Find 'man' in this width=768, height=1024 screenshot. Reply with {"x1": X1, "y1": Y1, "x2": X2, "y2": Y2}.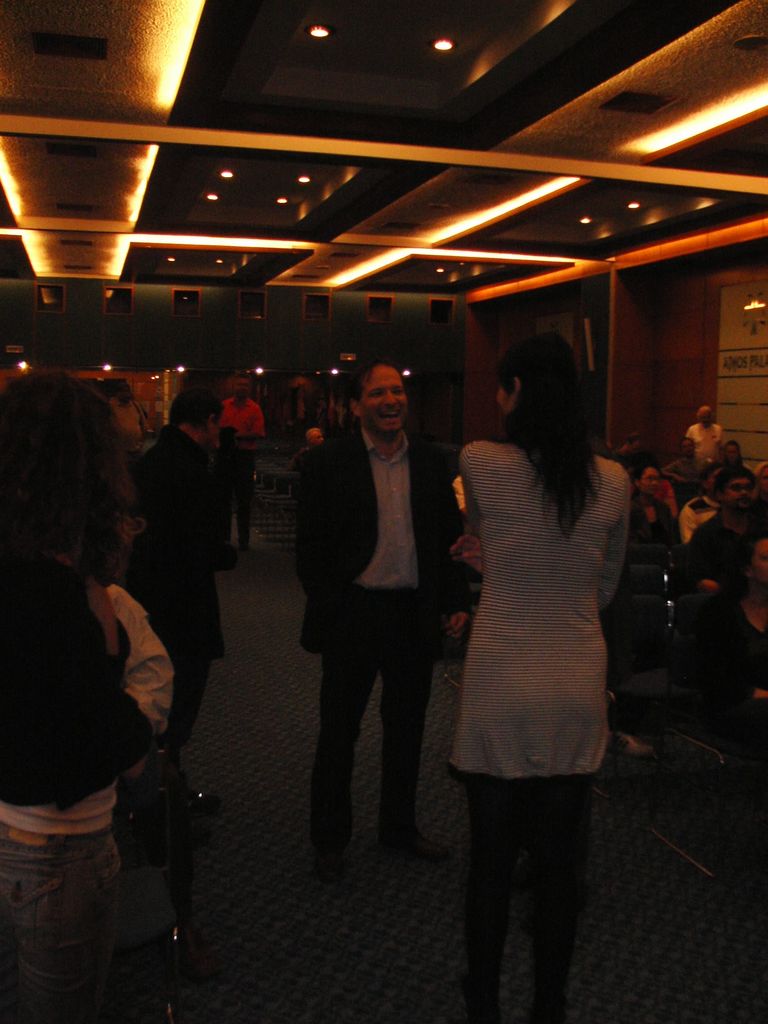
{"x1": 288, "y1": 347, "x2": 469, "y2": 881}.
